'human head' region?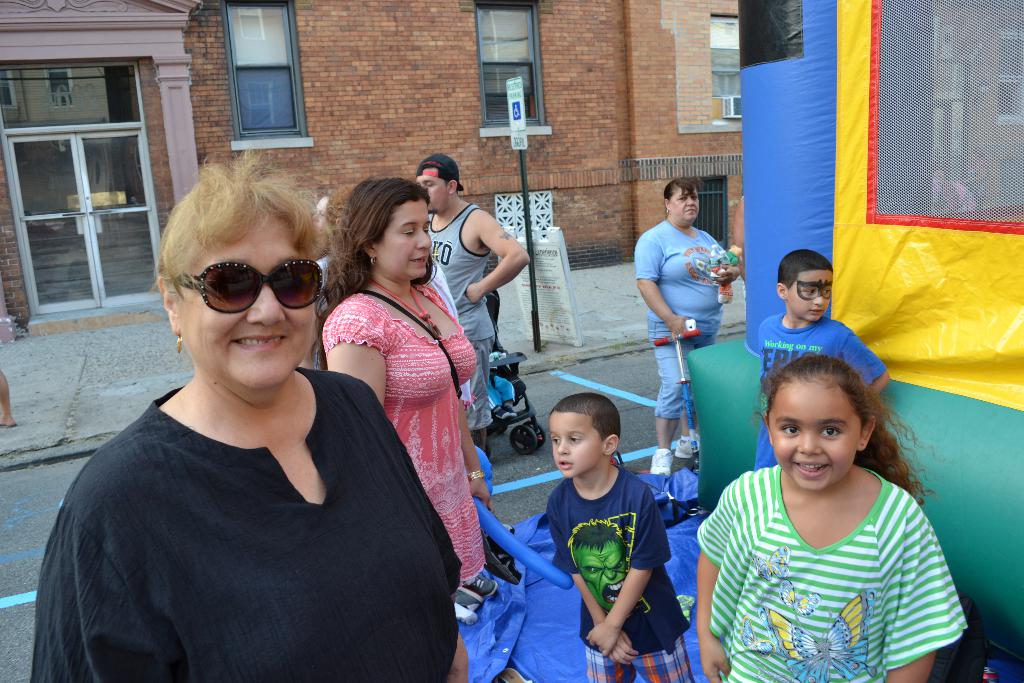
bbox=(308, 194, 326, 247)
